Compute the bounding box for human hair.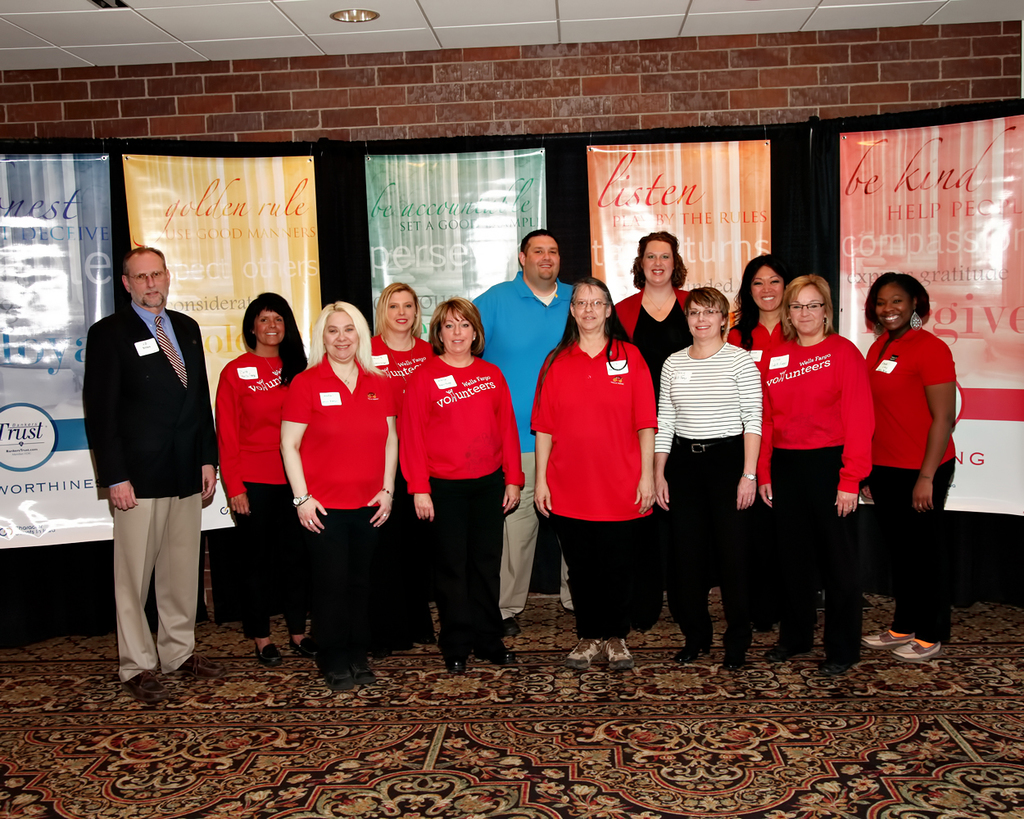
632 231 684 285.
